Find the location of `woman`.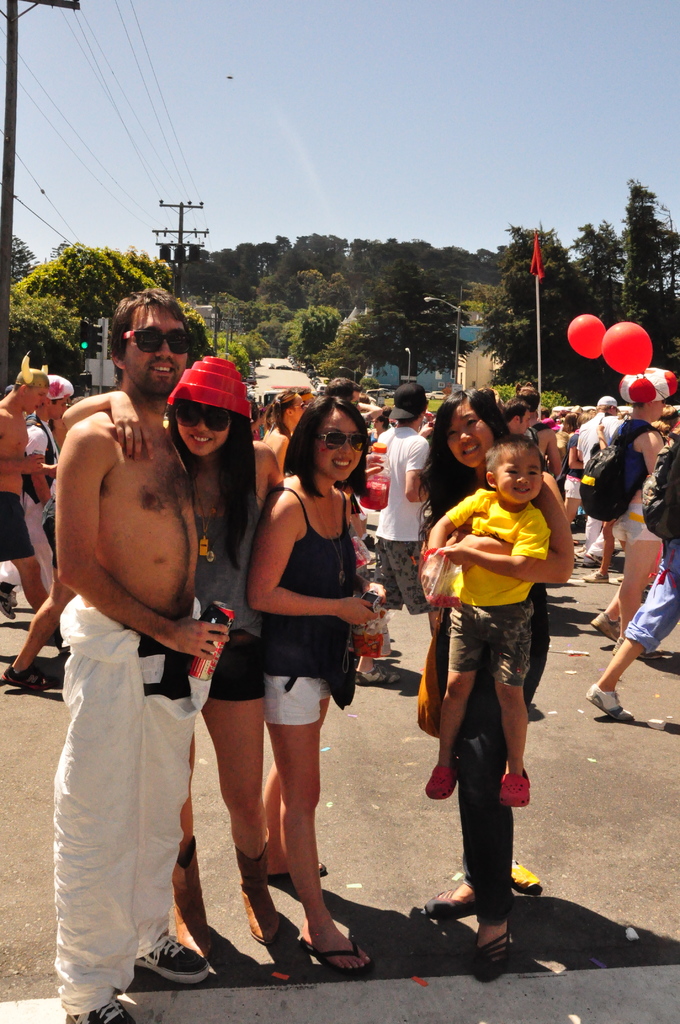
Location: rect(560, 430, 586, 527).
